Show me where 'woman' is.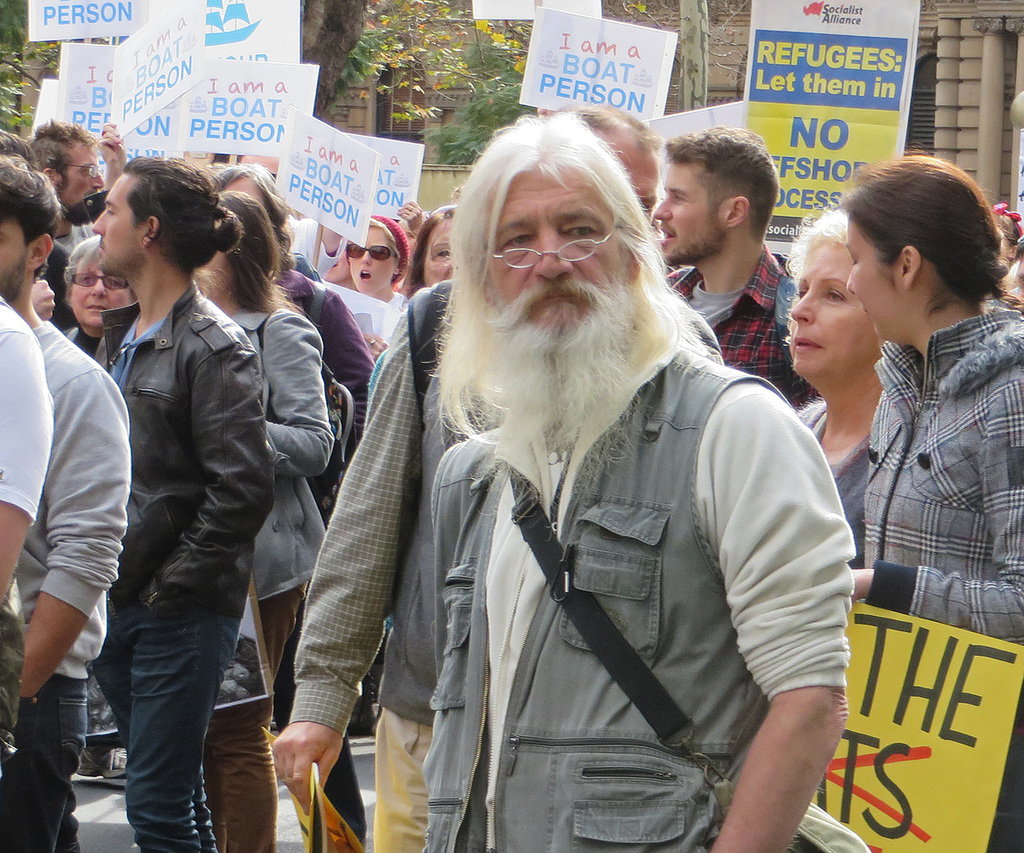
'woman' is at 54/231/139/373.
